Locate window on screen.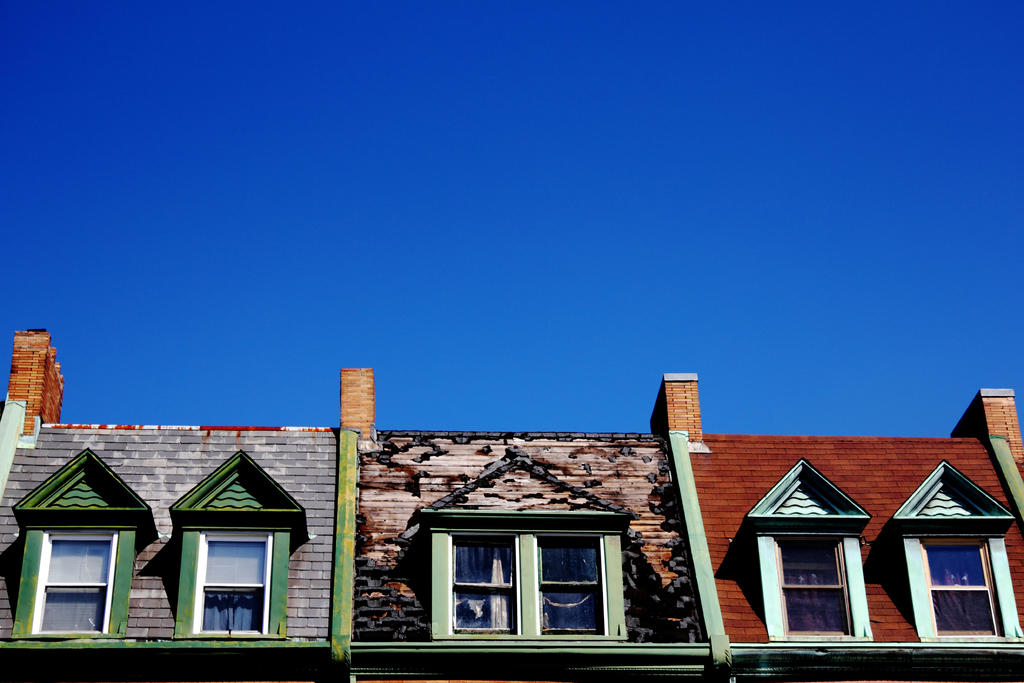
On screen at (191,531,271,632).
